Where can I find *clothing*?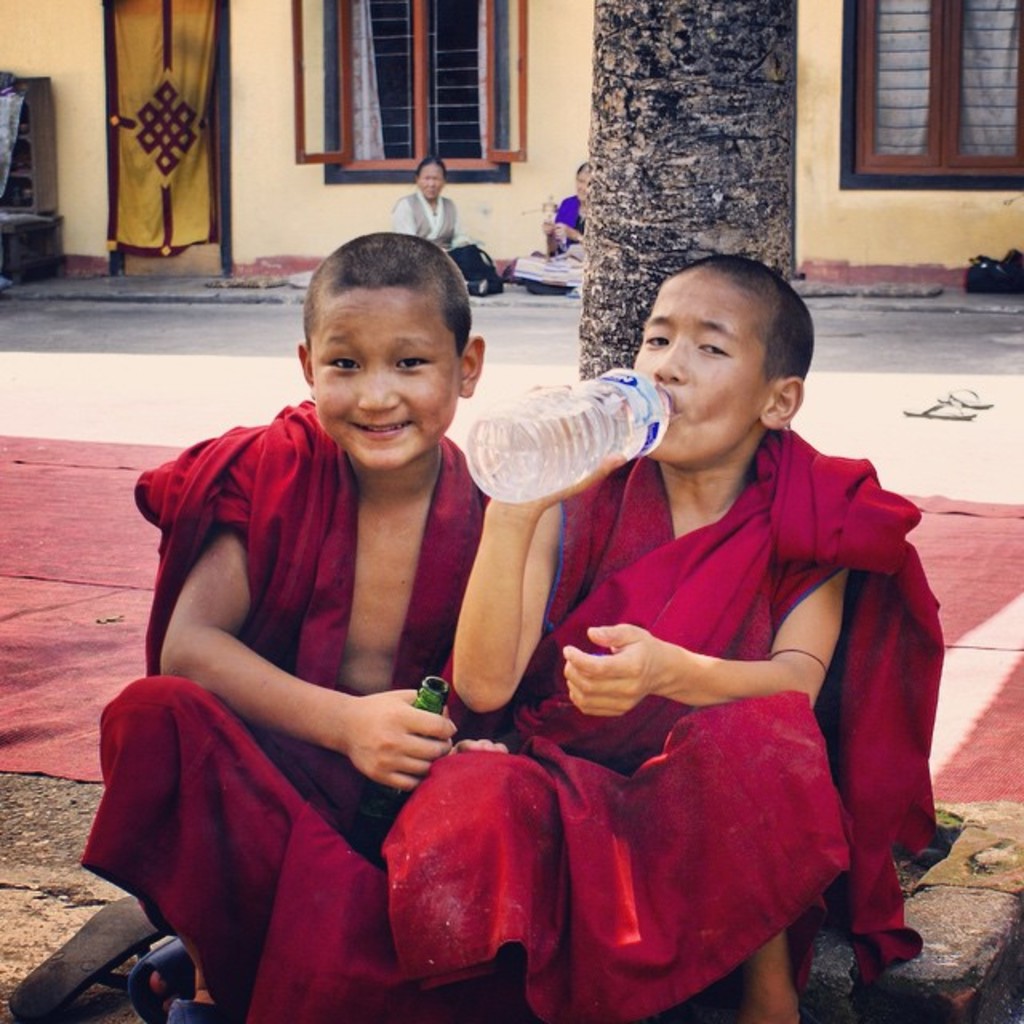
You can find it at 77/387/512/1022.
